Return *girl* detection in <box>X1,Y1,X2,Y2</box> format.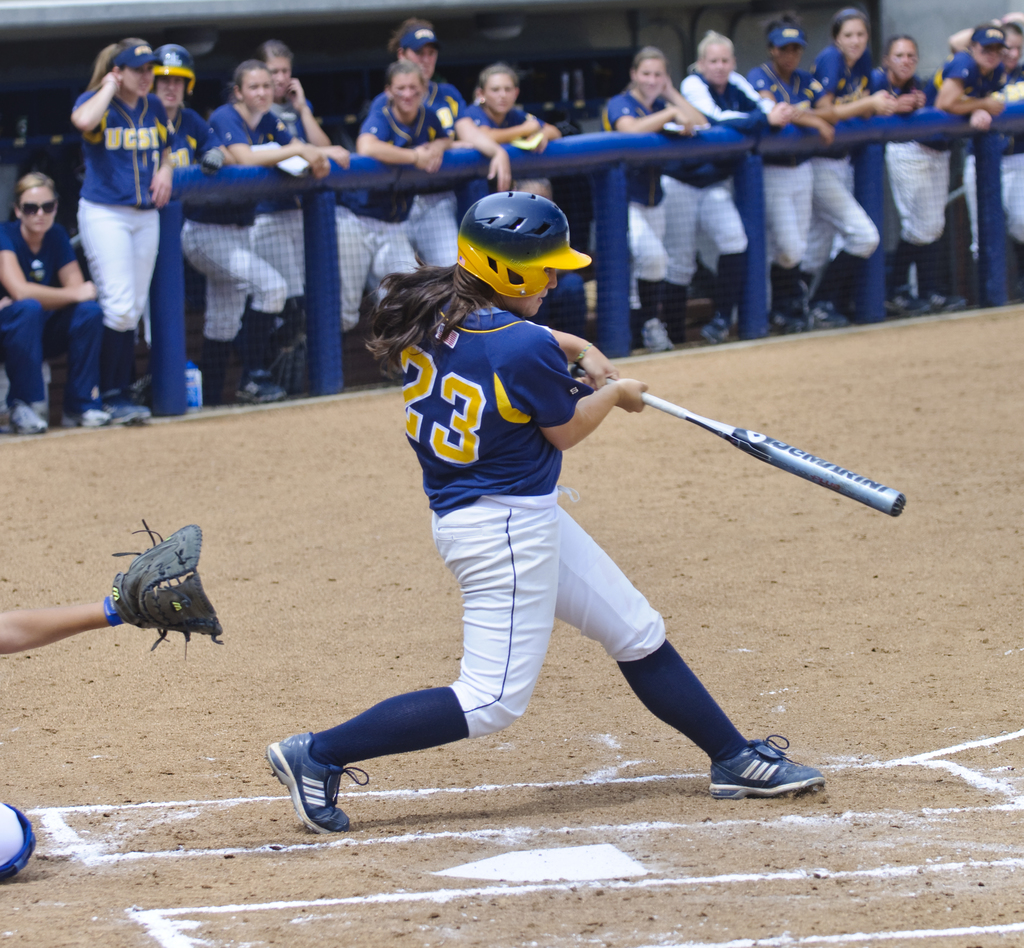
<box>253,189,828,835</box>.
